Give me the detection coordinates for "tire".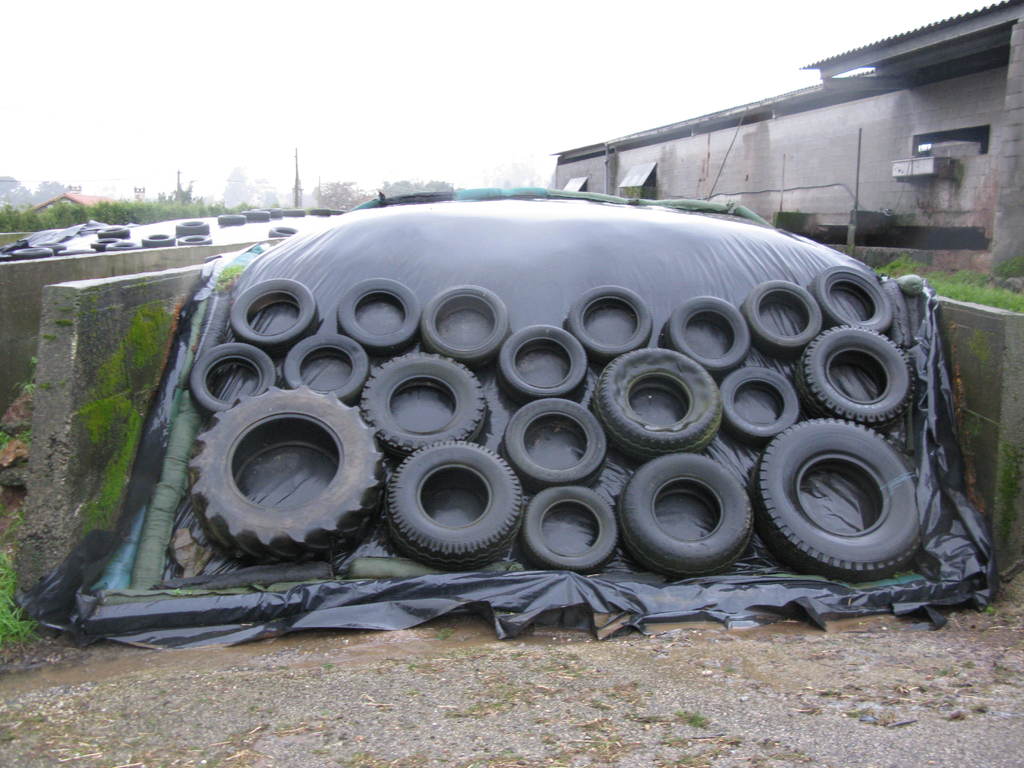
13:248:52:259.
